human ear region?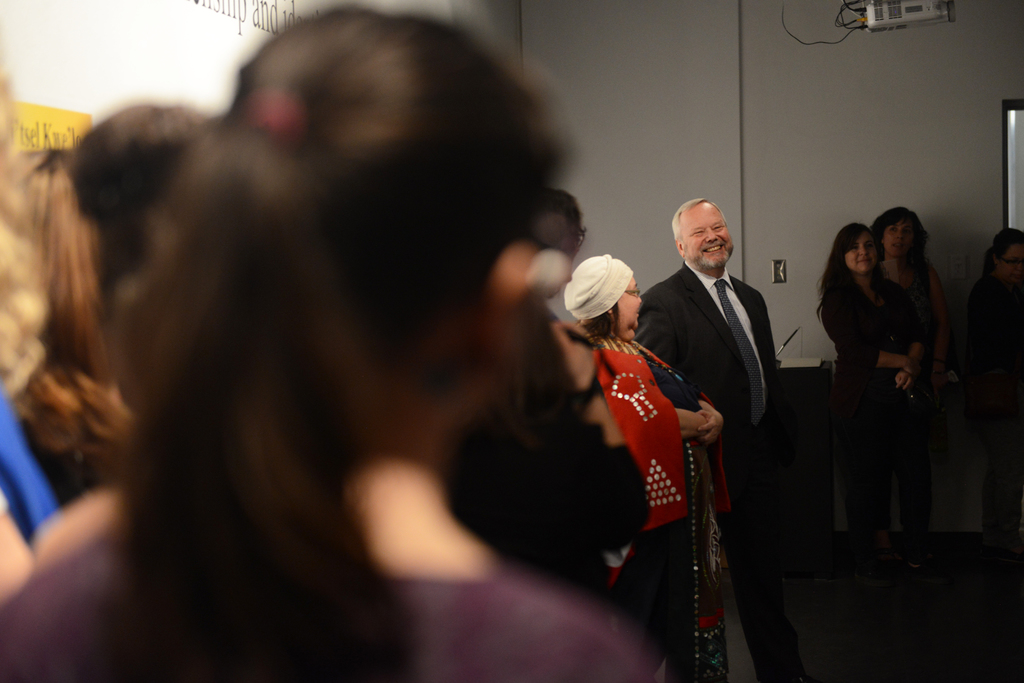
crop(676, 241, 684, 258)
